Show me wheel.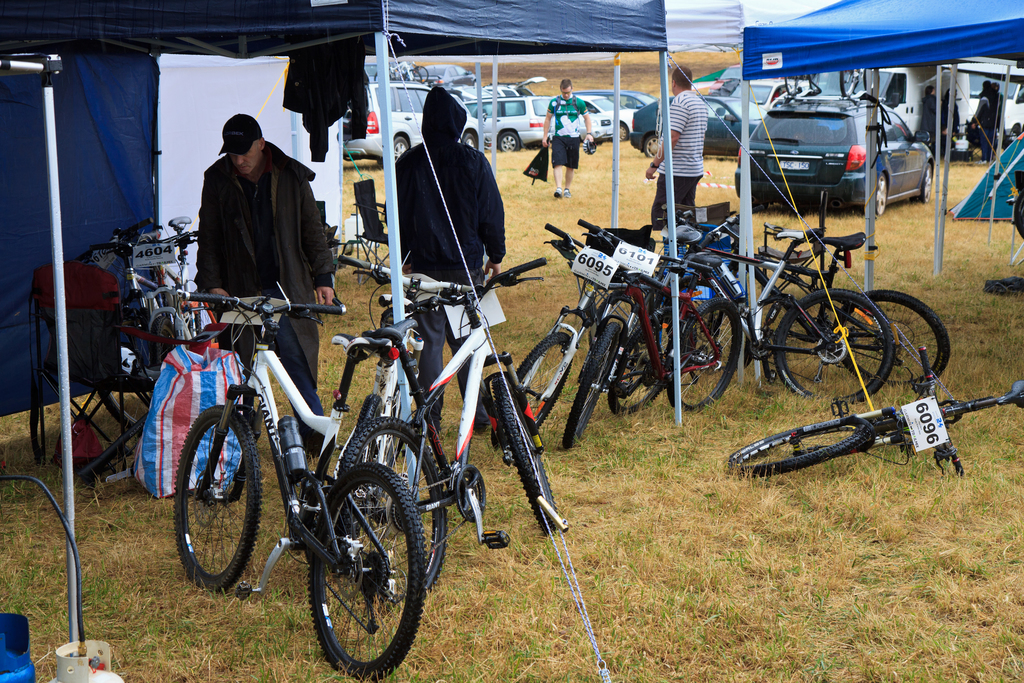
wheel is here: BBox(336, 417, 448, 598).
